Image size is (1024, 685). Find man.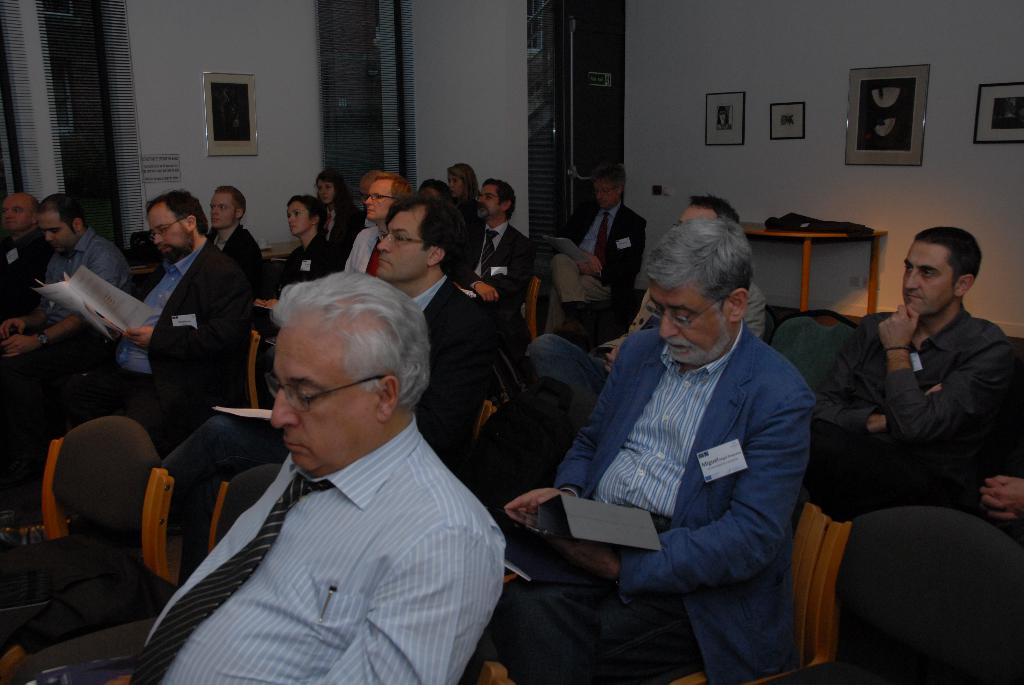
bbox=[480, 214, 825, 684].
